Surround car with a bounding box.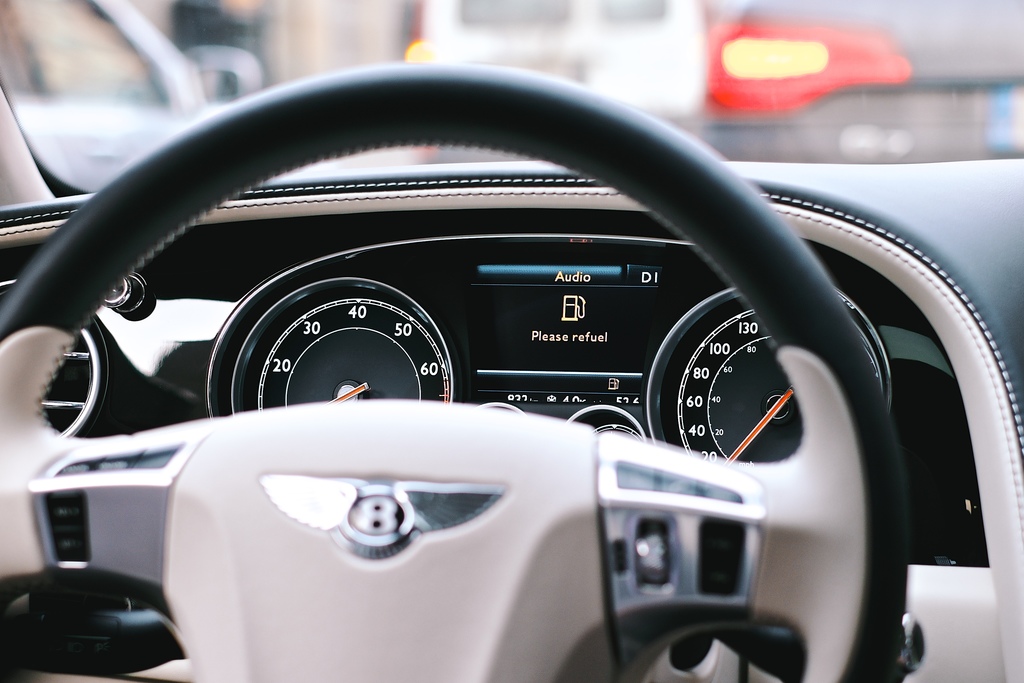
bbox=(0, 0, 267, 208).
